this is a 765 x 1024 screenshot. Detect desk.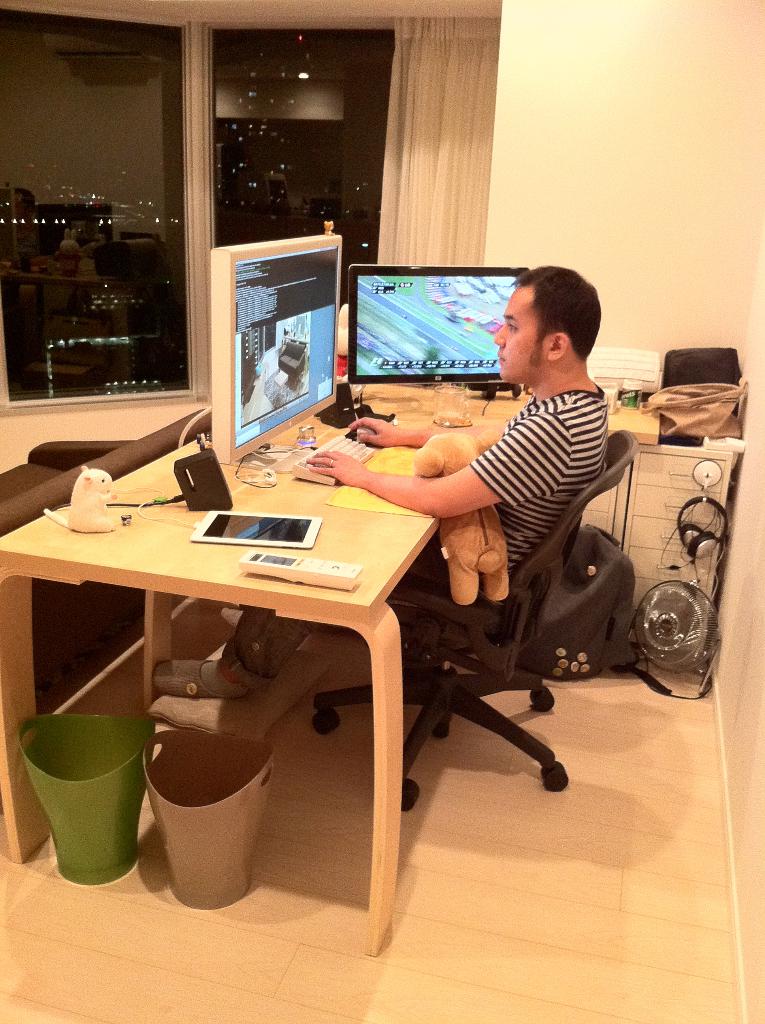
[left=31, top=431, right=615, bottom=949].
